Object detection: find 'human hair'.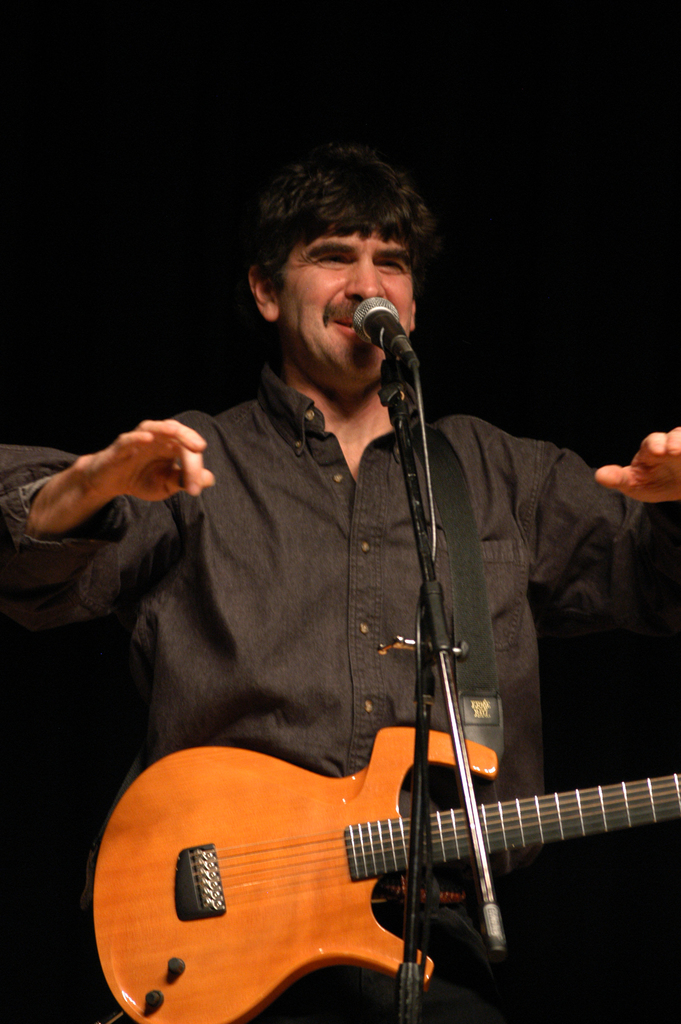
box=[250, 136, 432, 334].
